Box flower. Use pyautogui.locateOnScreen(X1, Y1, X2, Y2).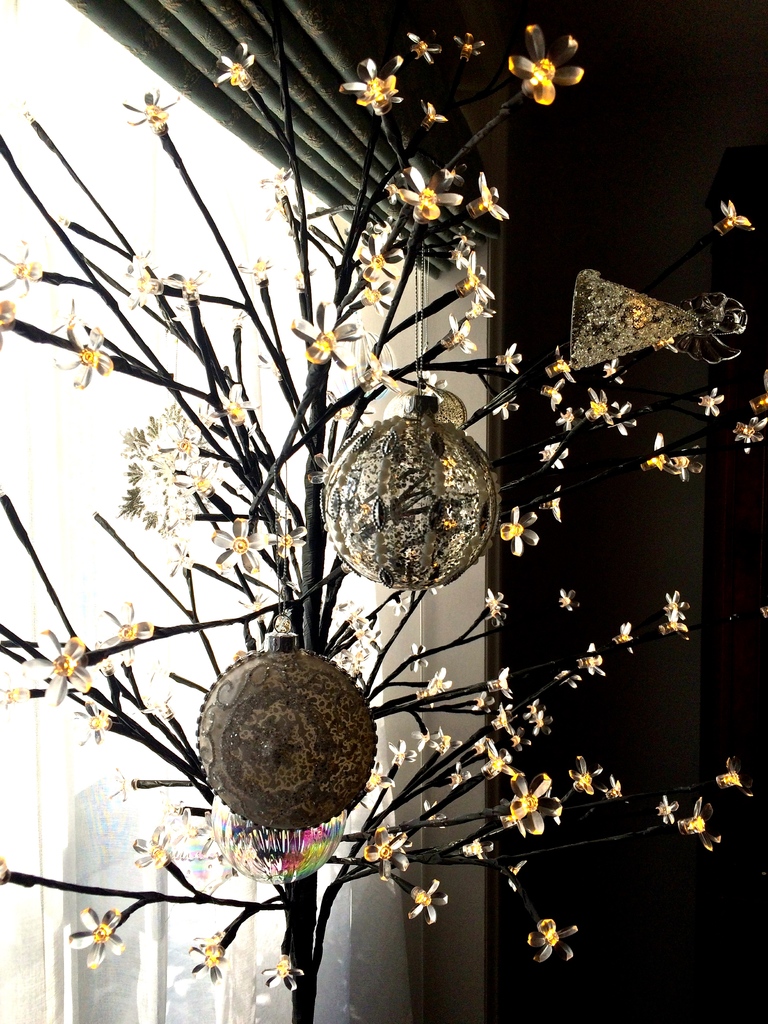
pyautogui.locateOnScreen(403, 30, 442, 67).
